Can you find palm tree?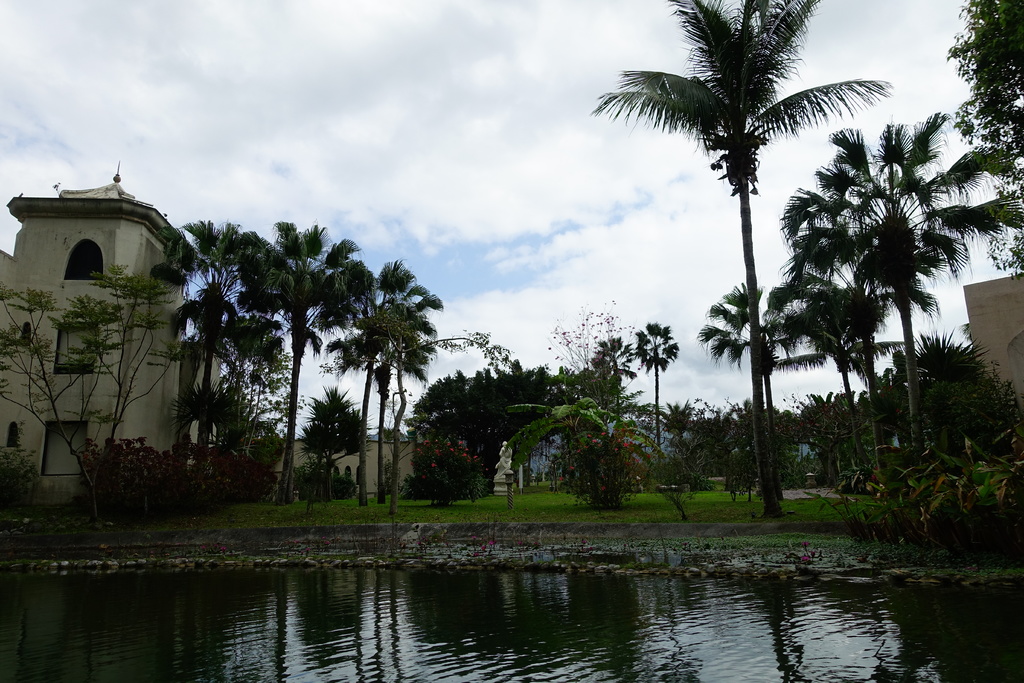
Yes, bounding box: <box>162,214,256,429</box>.
